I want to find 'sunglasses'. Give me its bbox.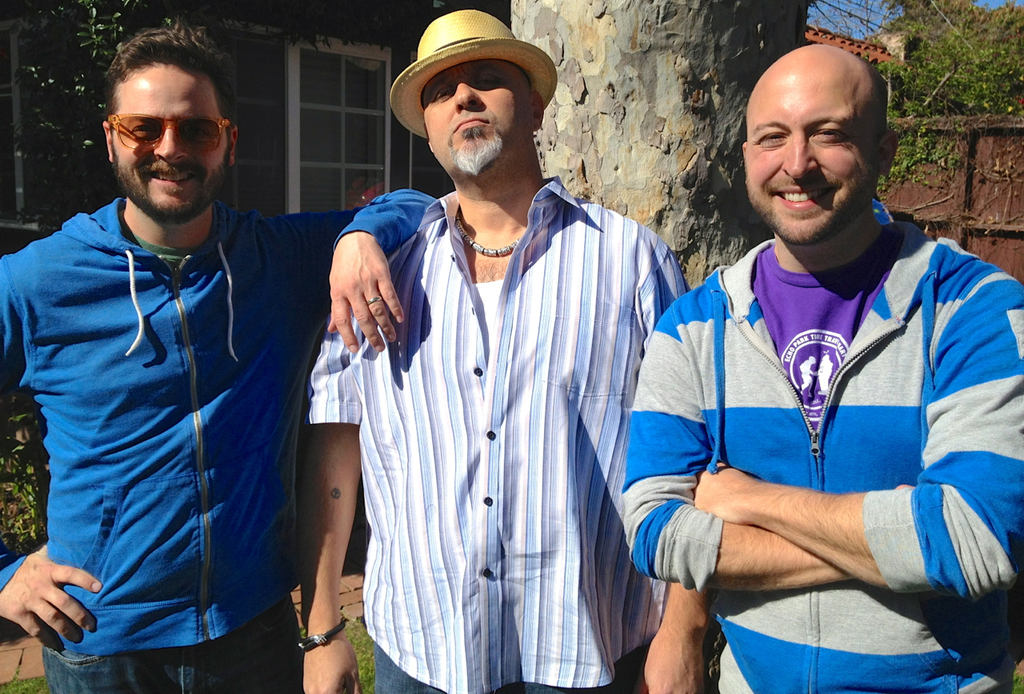
BBox(108, 113, 232, 153).
